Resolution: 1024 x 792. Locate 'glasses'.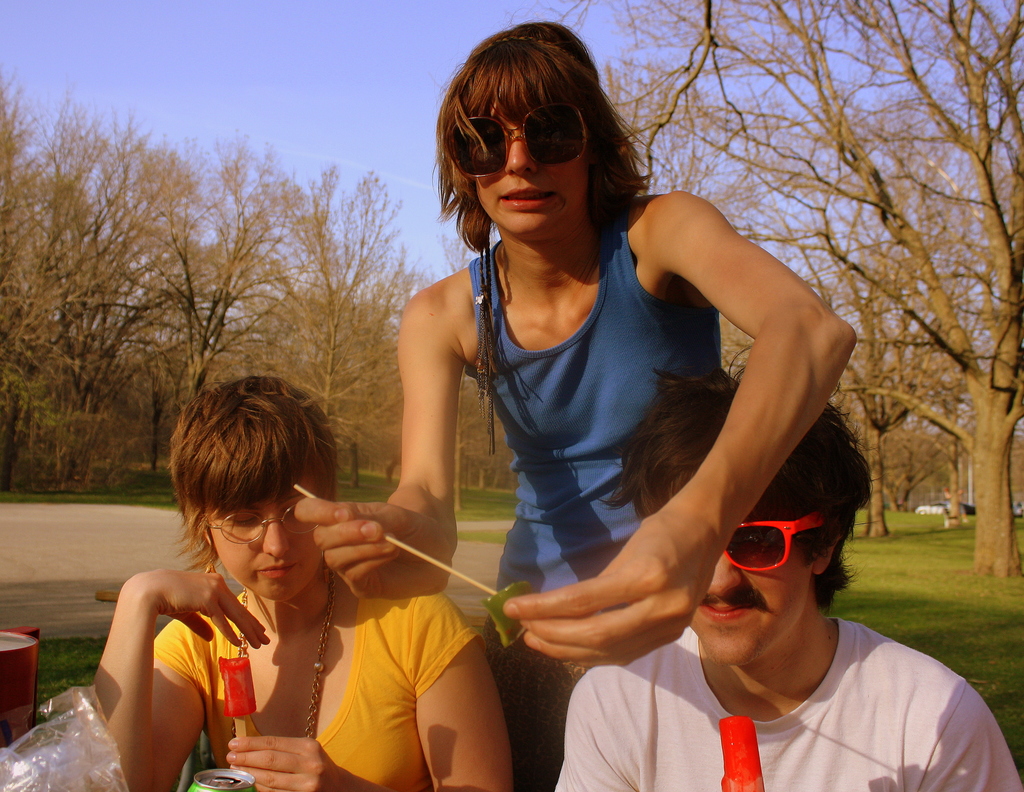
left=451, top=103, right=607, bottom=164.
